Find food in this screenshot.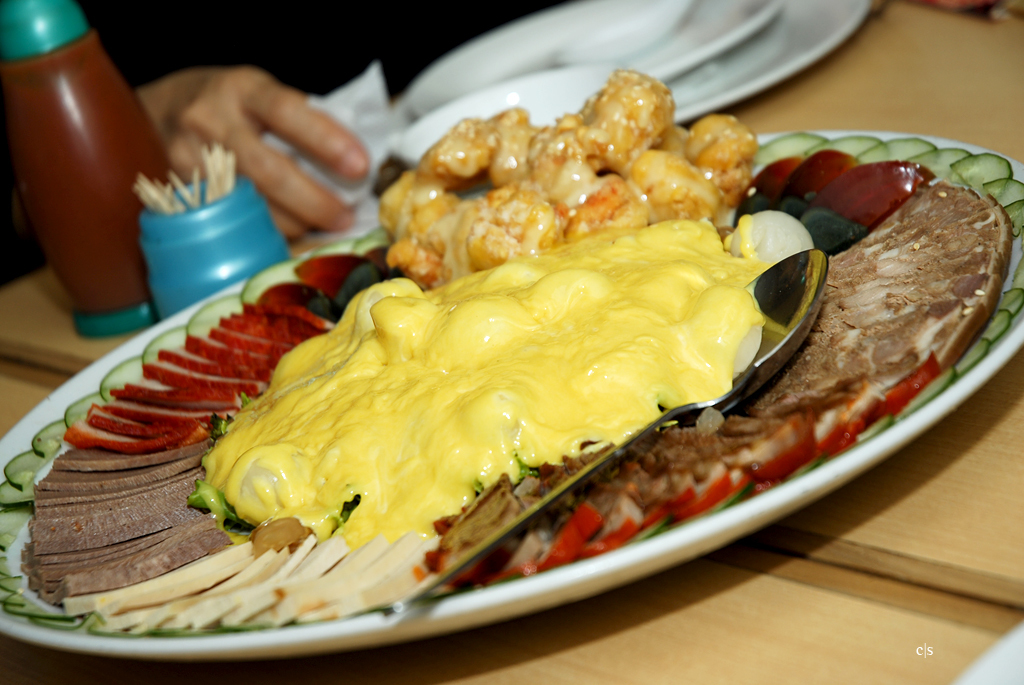
The bounding box for food is <region>62, 526, 434, 630</region>.
